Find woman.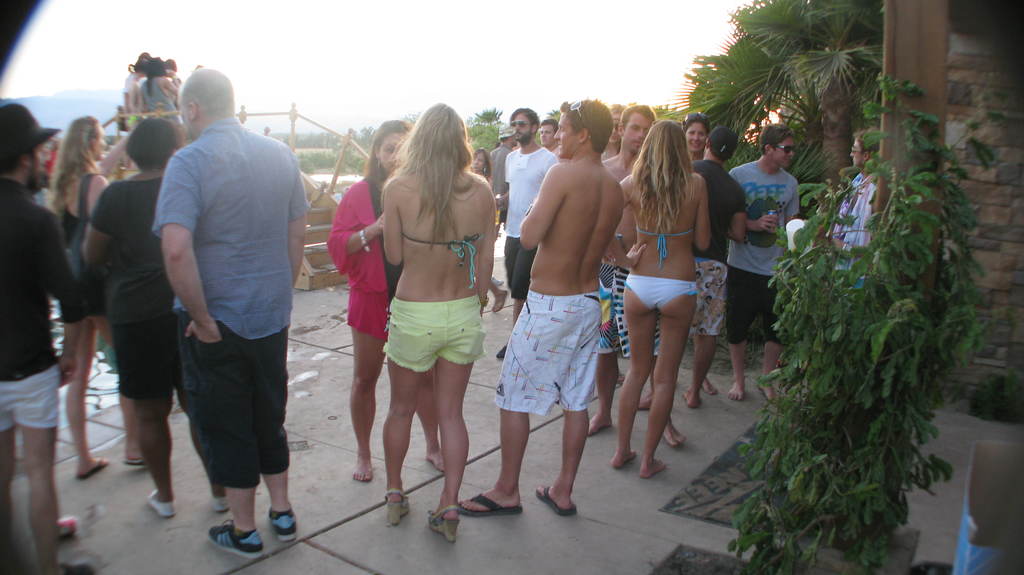
l=684, t=113, r=709, b=159.
